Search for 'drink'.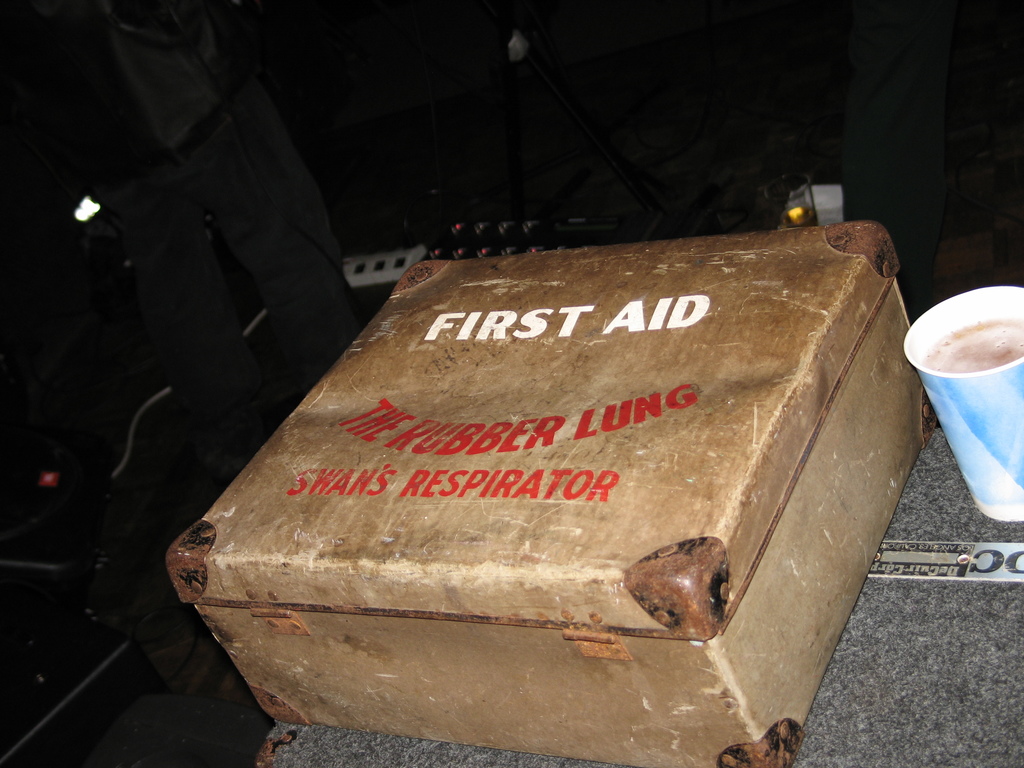
Found at bbox=(902, 302, 1021, 530).
